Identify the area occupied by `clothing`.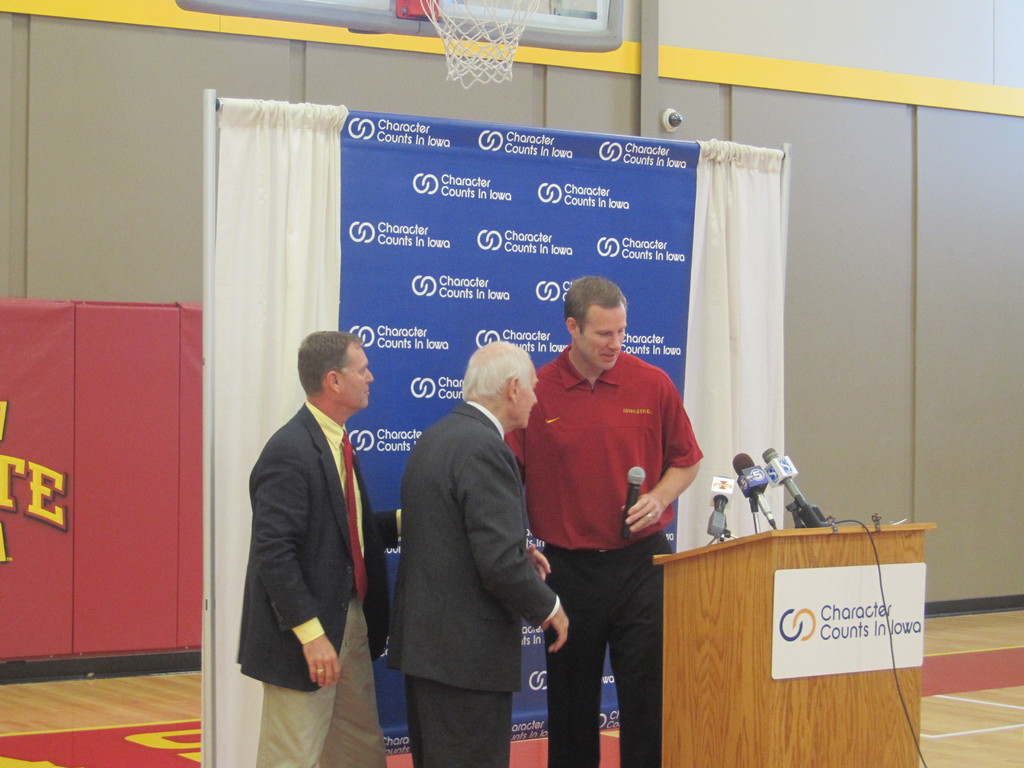
Area: {"x1": 520, "y1": 305, "x2": 689, "y2": 707}.
